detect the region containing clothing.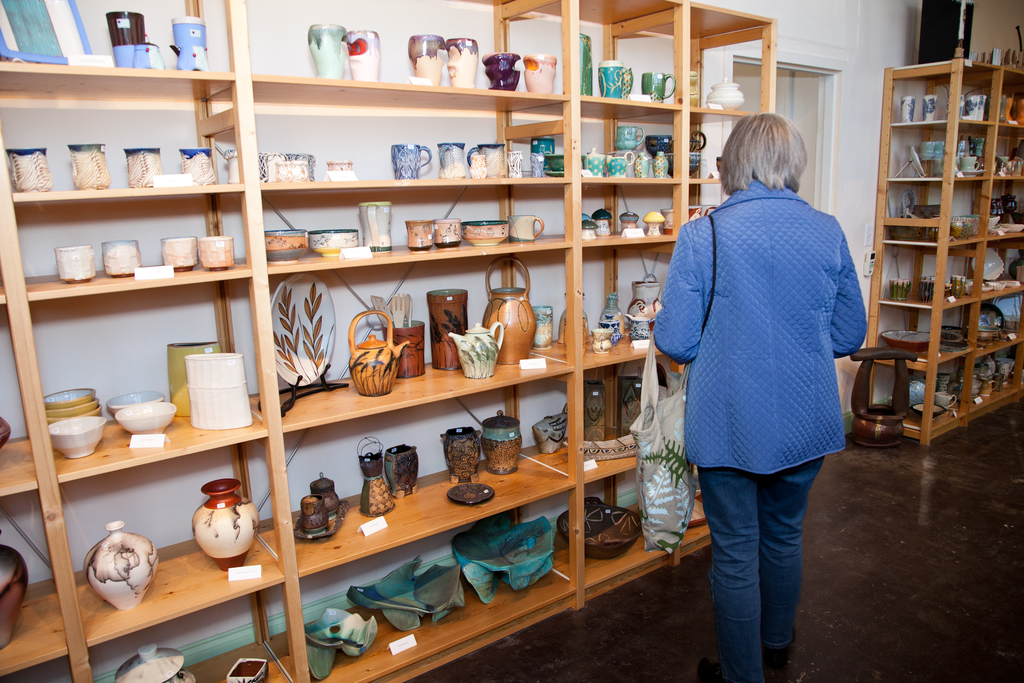
{"left": 650, "top": 185, "right": 869, "bottom": 682}.
